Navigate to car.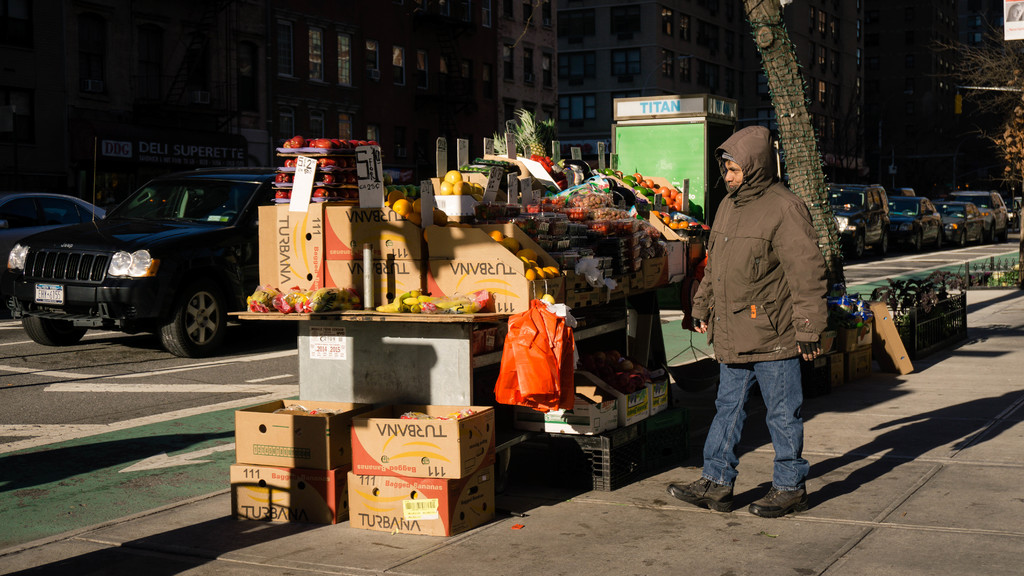
Navigation target: 945:201:989:248.
